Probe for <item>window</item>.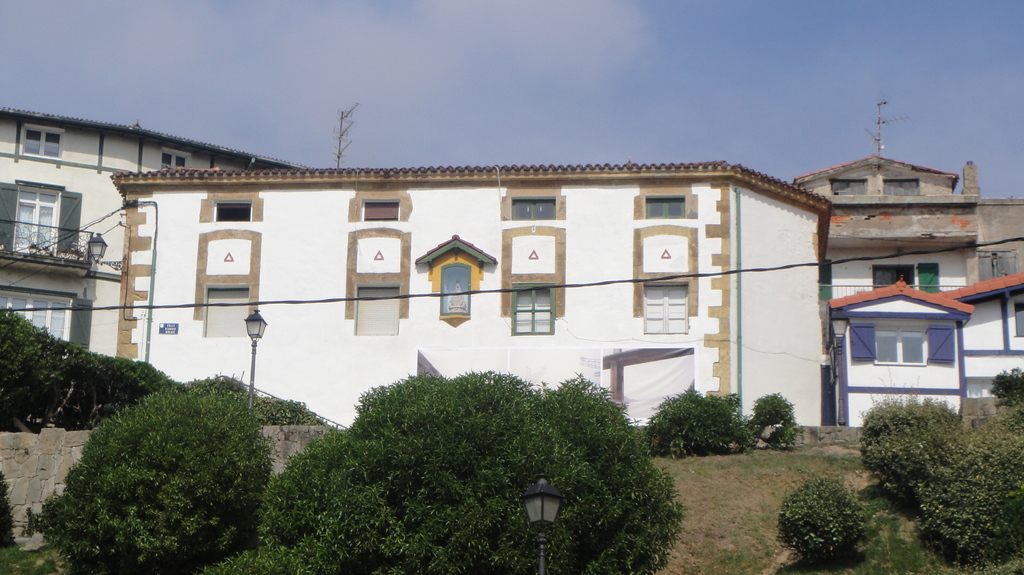
Probe result: {"left": 367, "top": 203, "right": 395, "bottom": 219}.
